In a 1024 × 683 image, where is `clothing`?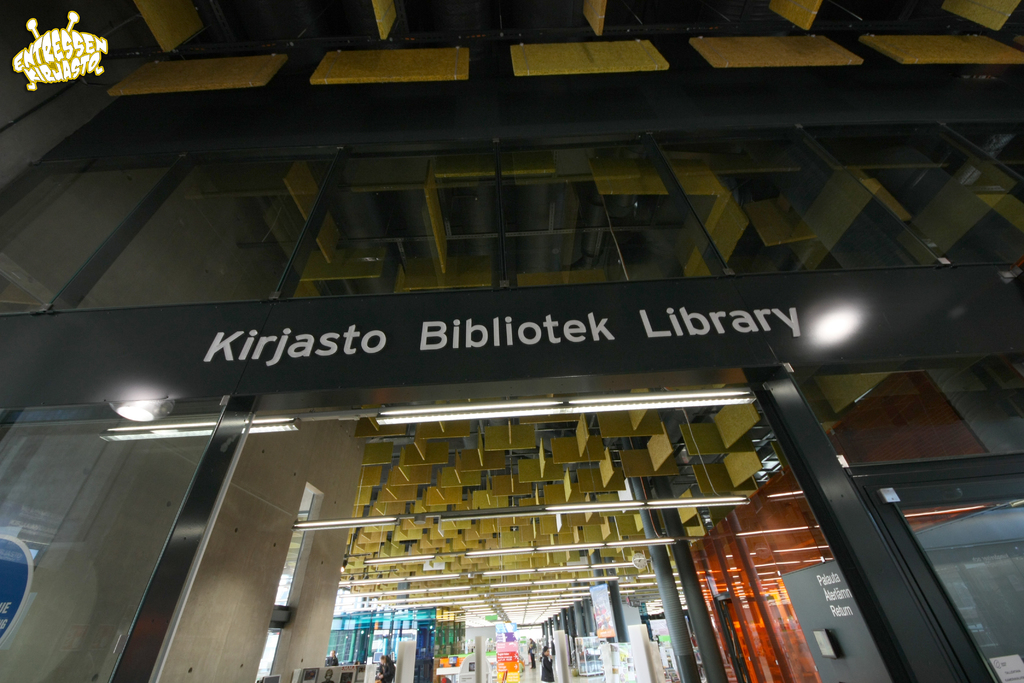
left=525, top=638, right=538, bottom=670.
